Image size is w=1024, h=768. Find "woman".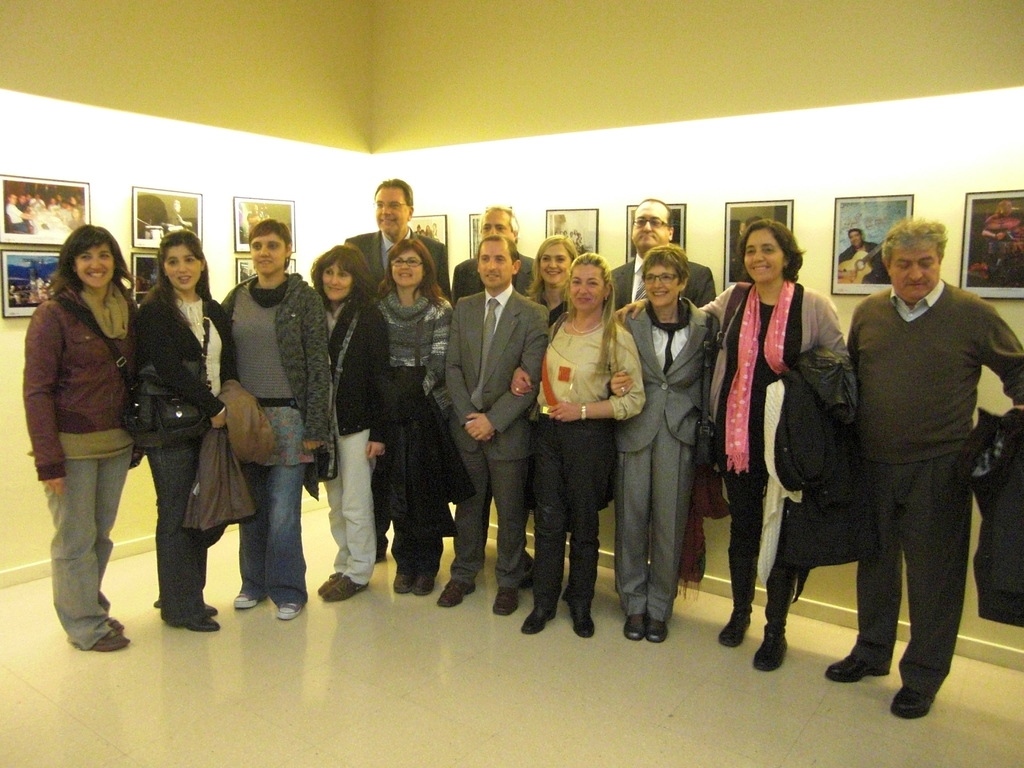
{"x1": 372, "y1": 232, "x2": 452, "y2": 598}.
